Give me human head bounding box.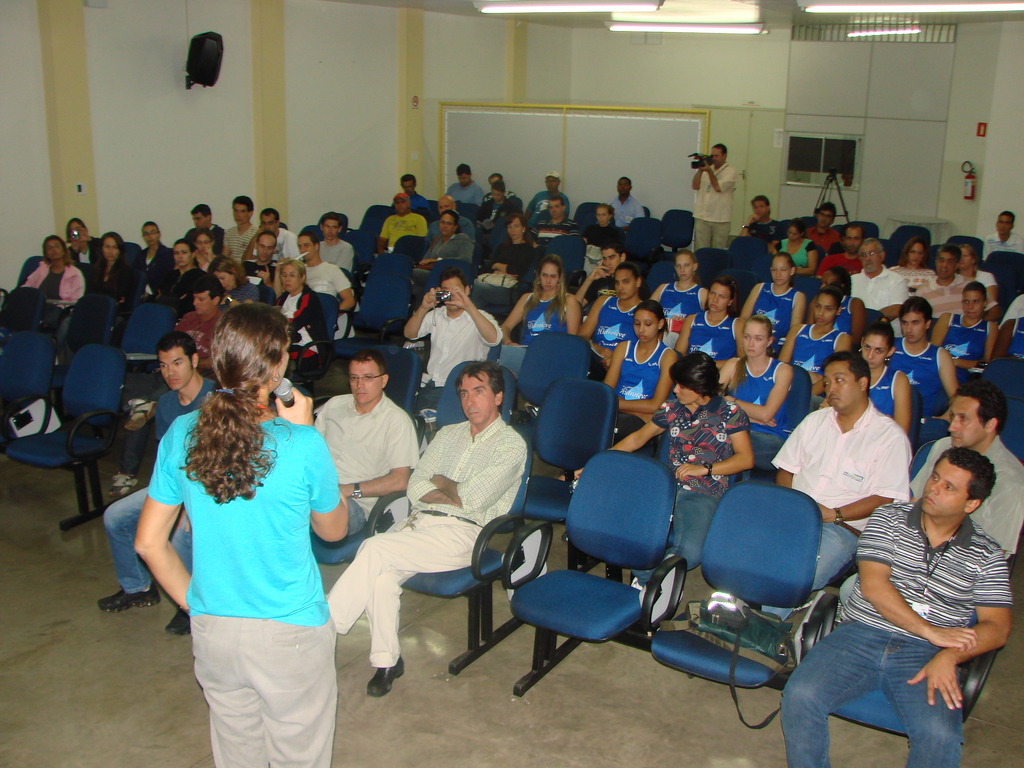
l=550, t=194, r=565, b=220.
